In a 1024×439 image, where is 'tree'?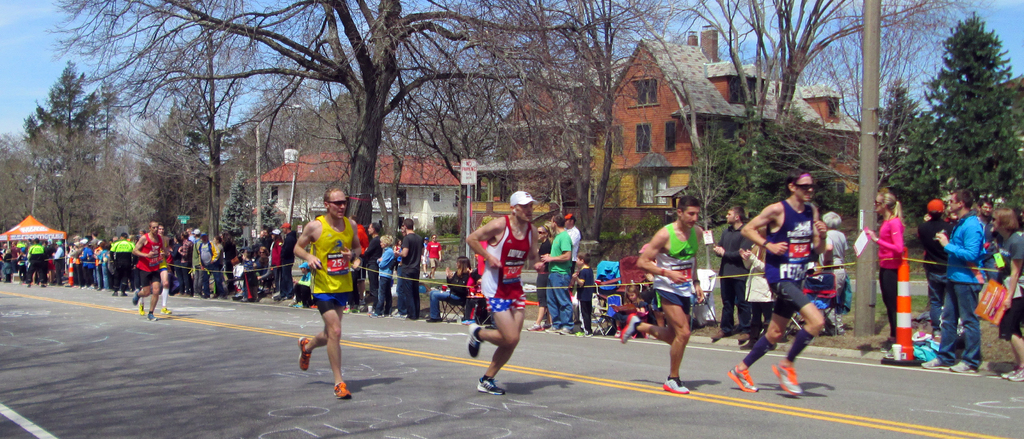
[906, 11, 1015, 218].
